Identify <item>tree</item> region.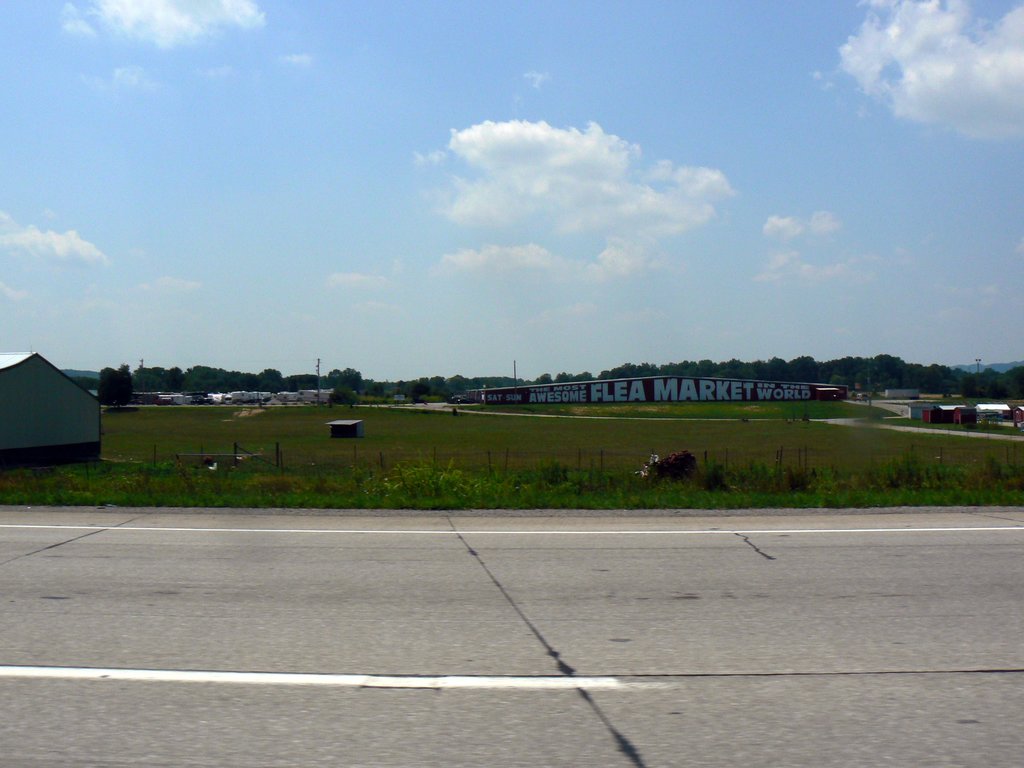
Region: 925:365:952:397.
